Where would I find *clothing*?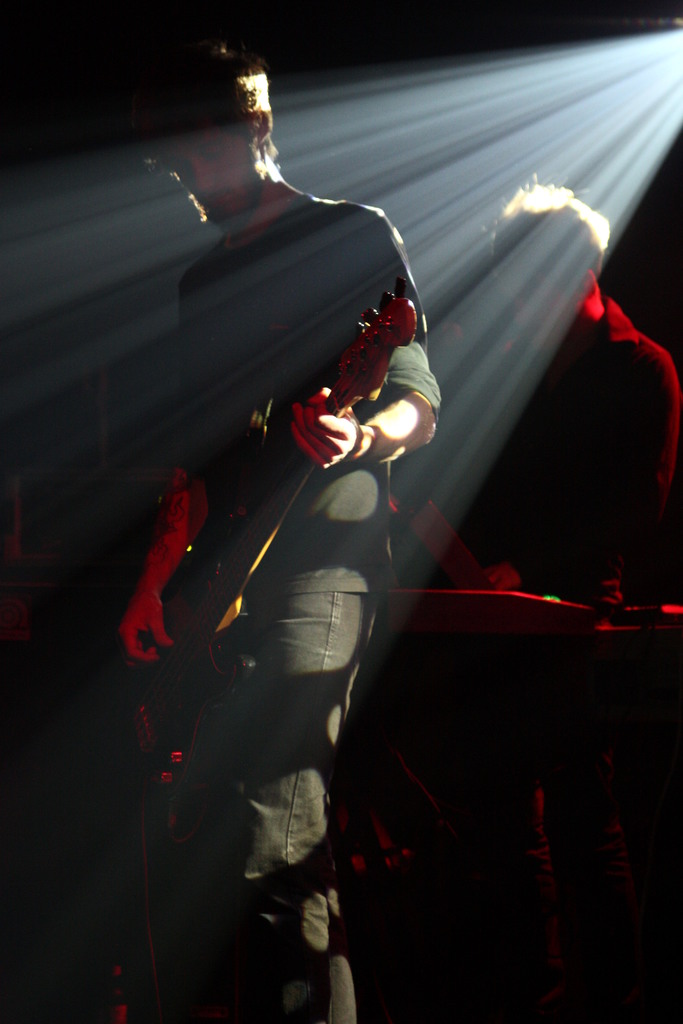
At l=103, t=72, r=473, b=970.
